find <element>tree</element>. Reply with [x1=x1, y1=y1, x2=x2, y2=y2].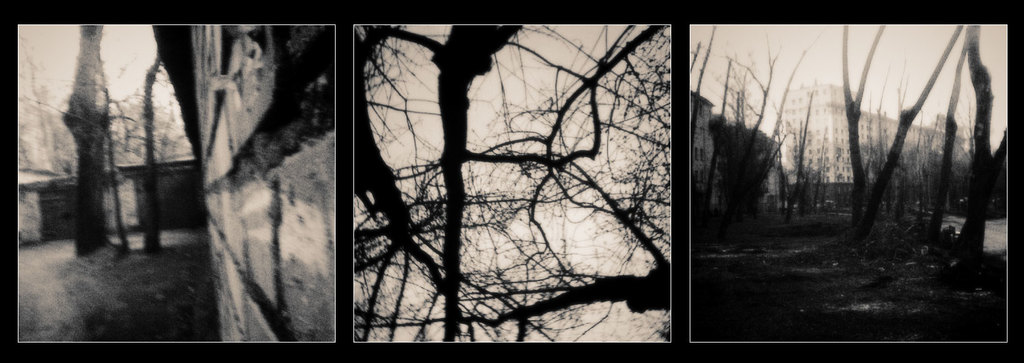
[x1=346, y1=4, x2=674, y2=335].
